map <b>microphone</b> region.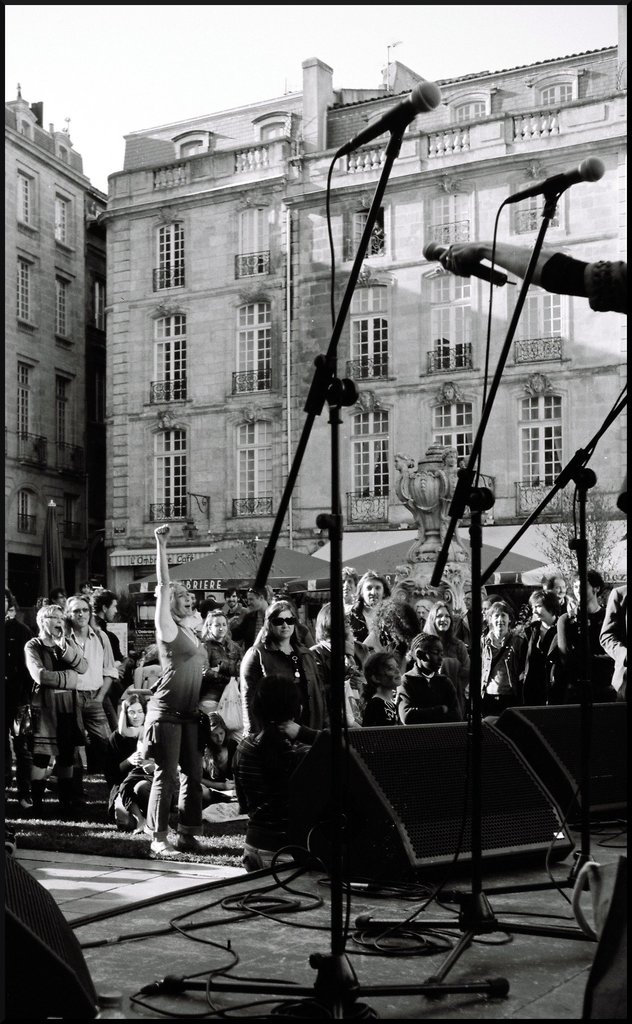
Mapped to rect(500, 162, 612, 211).
